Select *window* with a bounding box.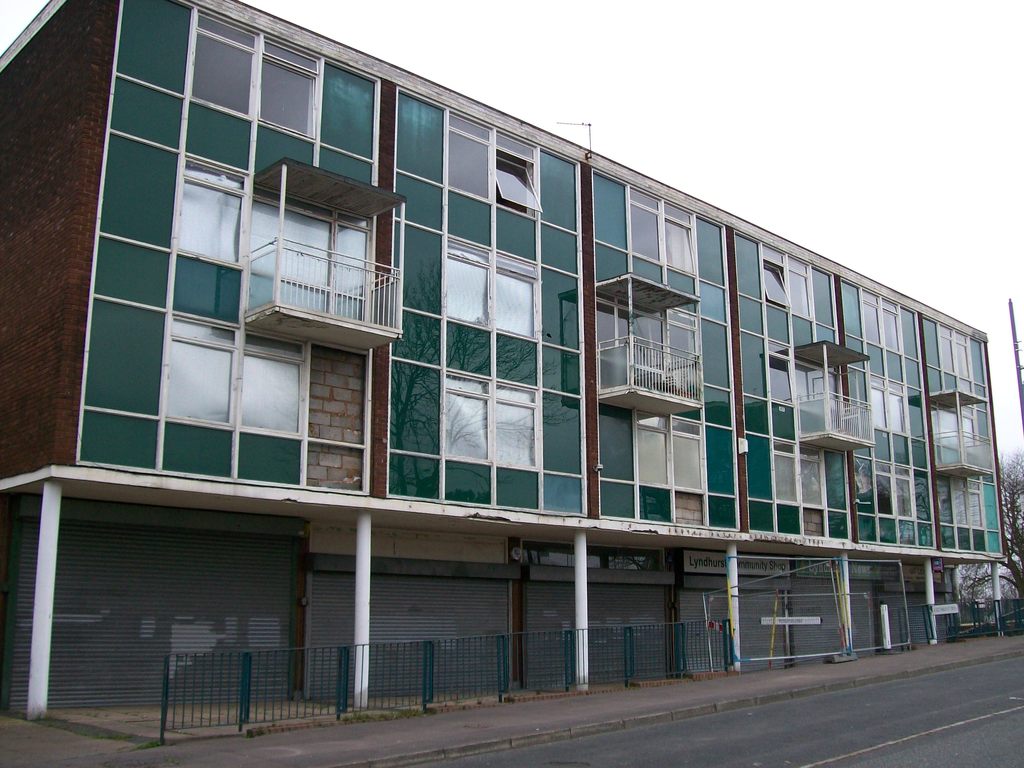
region(438, 110, 539, 219).
